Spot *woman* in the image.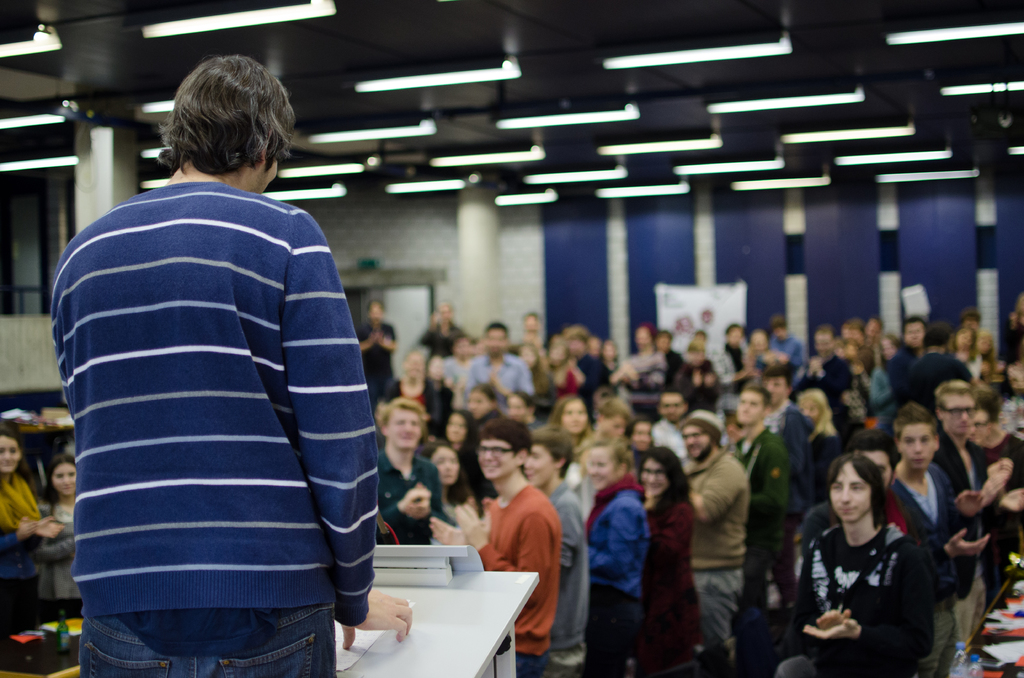
*woman* found at left=386, top=350, right=431, bottom=423.
